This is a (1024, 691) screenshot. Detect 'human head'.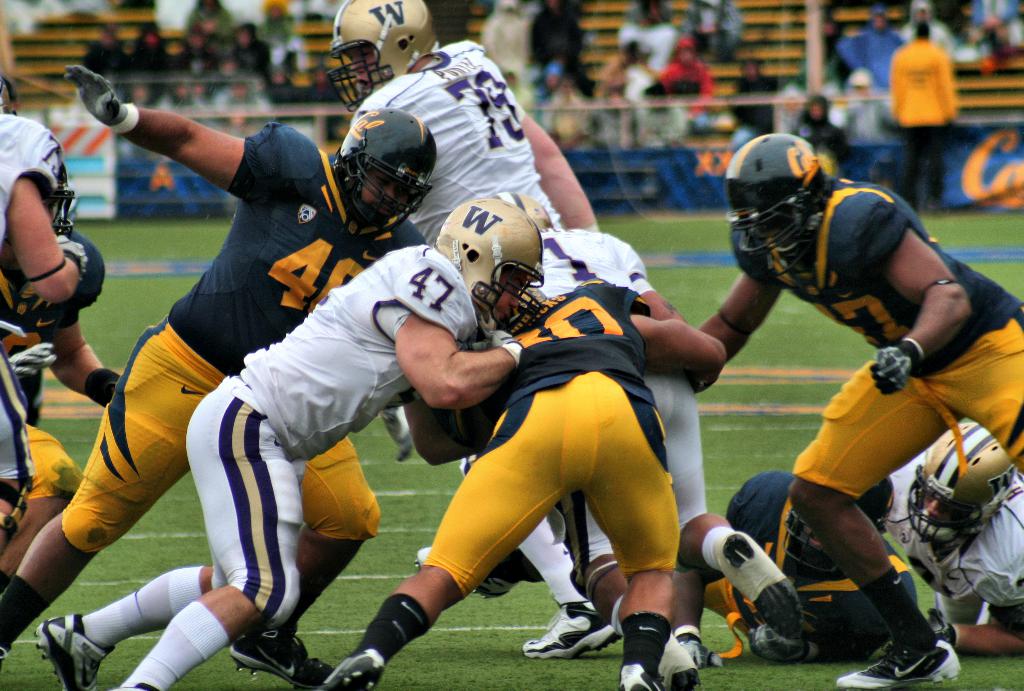
locate(911, 421, 1009, 541).
